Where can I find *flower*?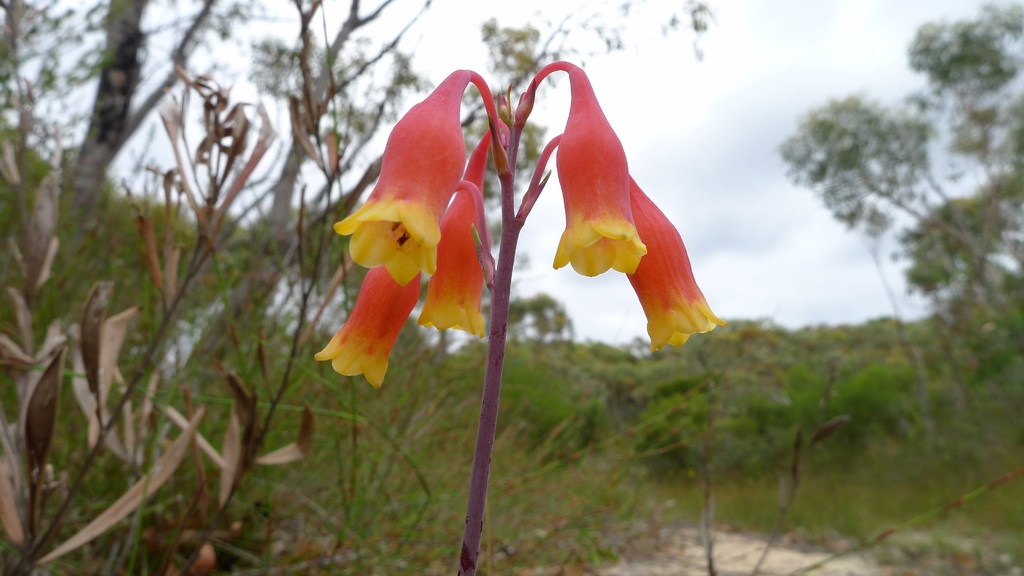
You can find it at box=[627, 170, 717, 356].
